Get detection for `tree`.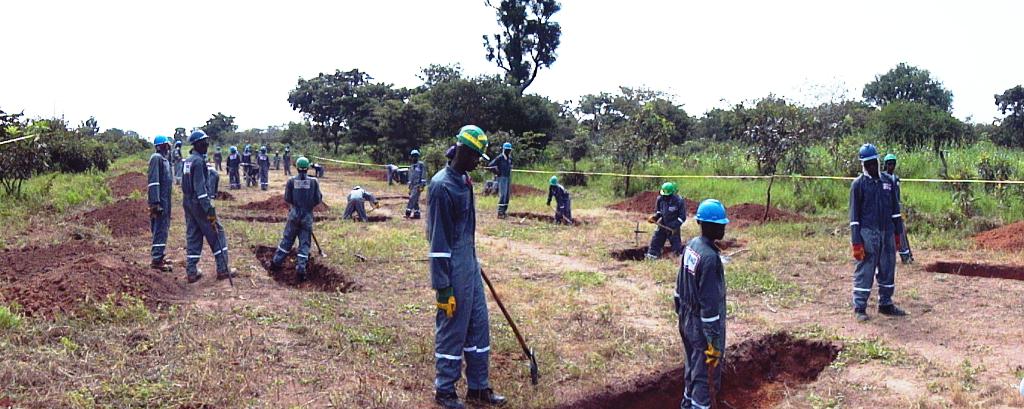
Detection: (x1=464, y1=9, x2=576, y2=113).
